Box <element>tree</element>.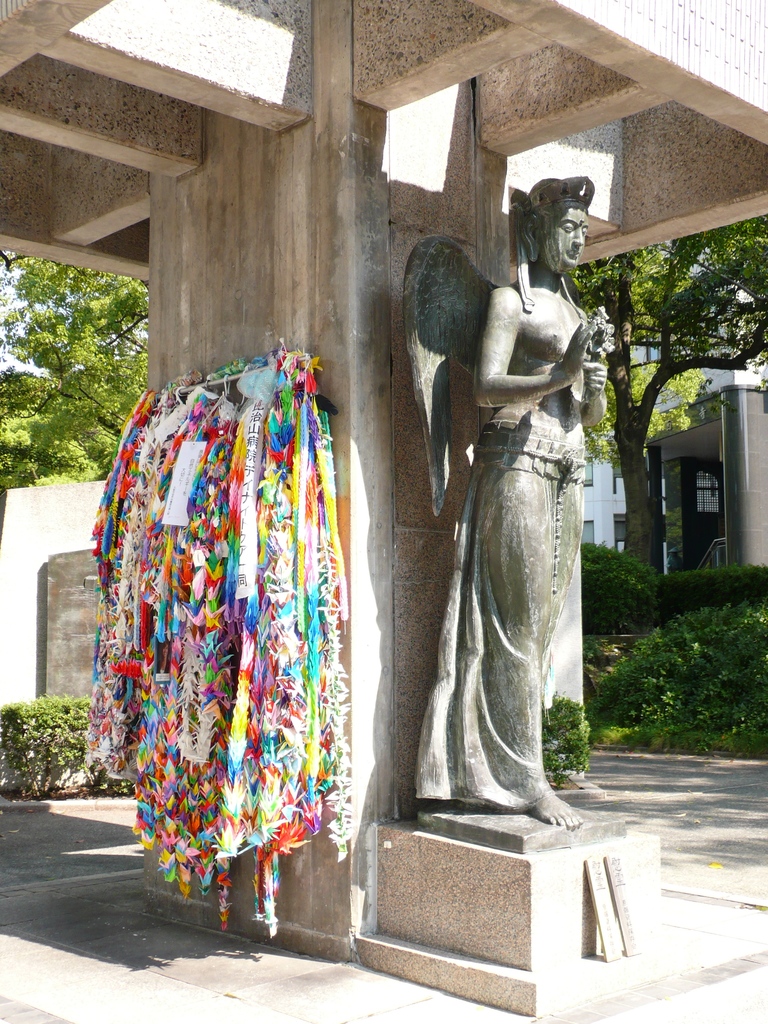
x1=540 y1=204 x2=767 y2=584.
